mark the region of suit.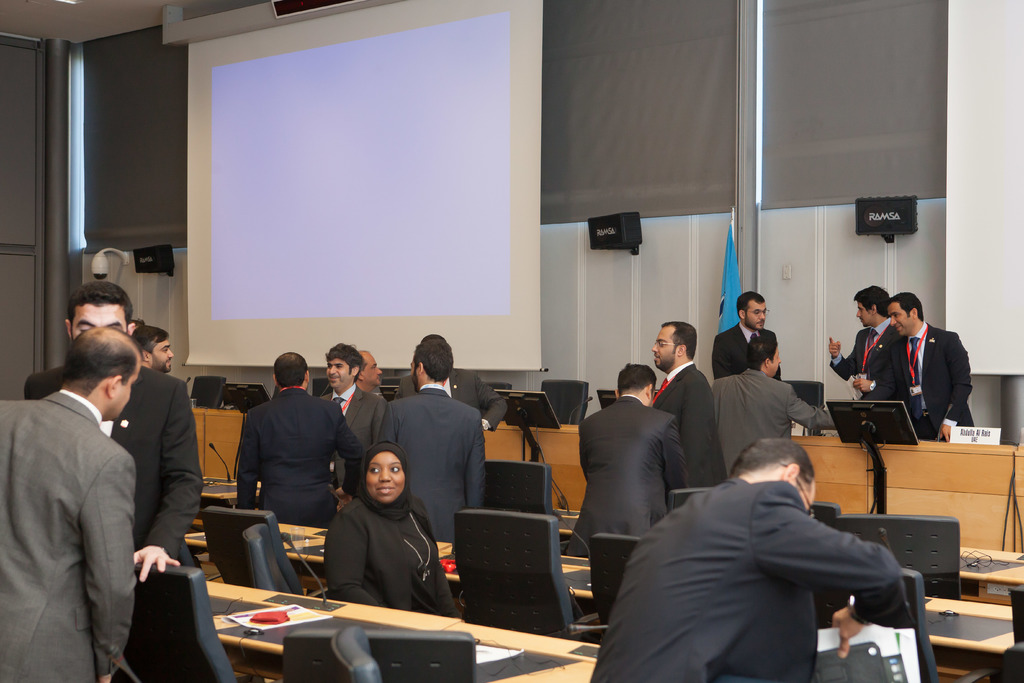
Region: <box>317,388,389,491</box>.
